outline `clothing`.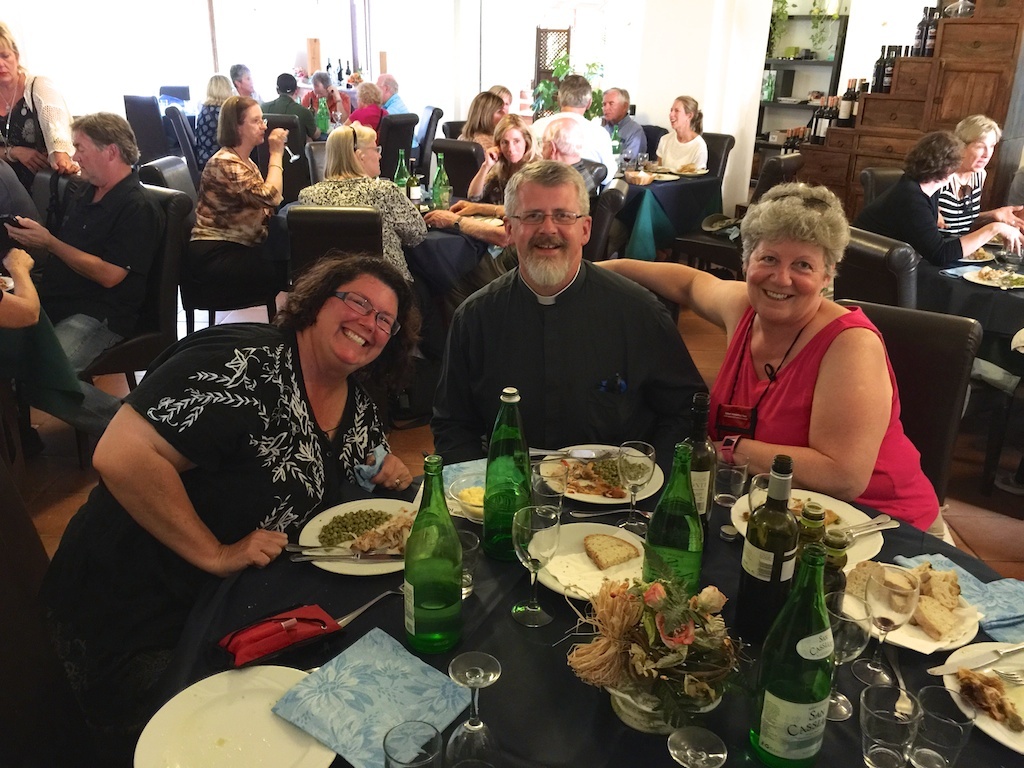
Outline: bbox=[41, 166, 168, 429].
